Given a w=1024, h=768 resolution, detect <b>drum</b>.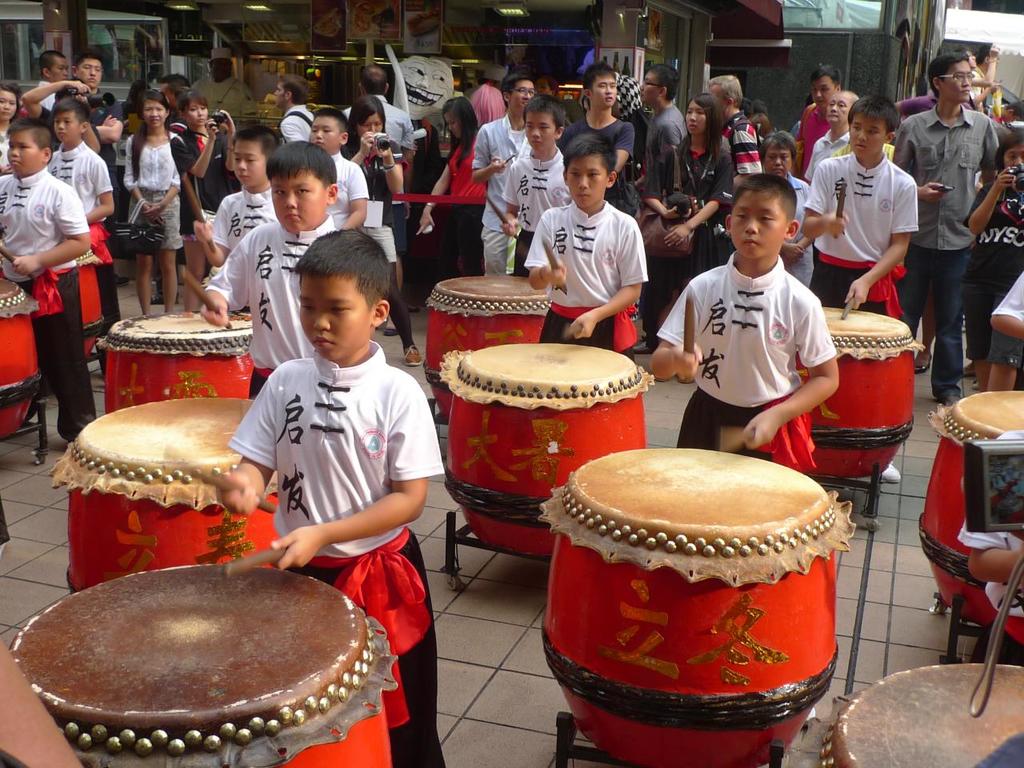
x1=101, y1=311, x2=254, y2=414.
